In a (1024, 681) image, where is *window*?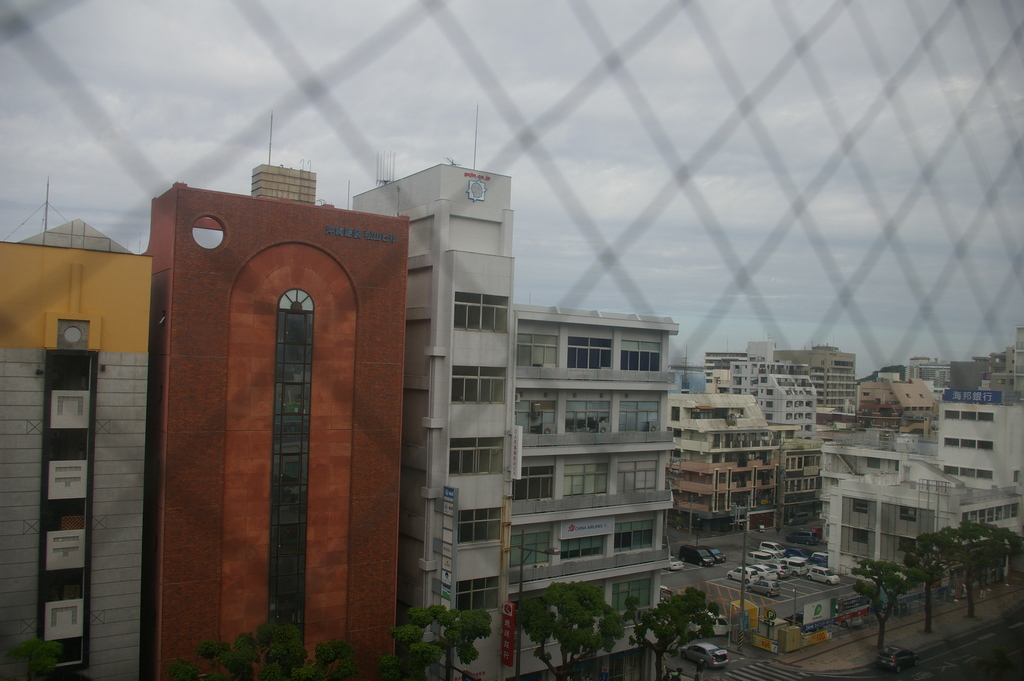
box=[943, 464, 993, 480].
